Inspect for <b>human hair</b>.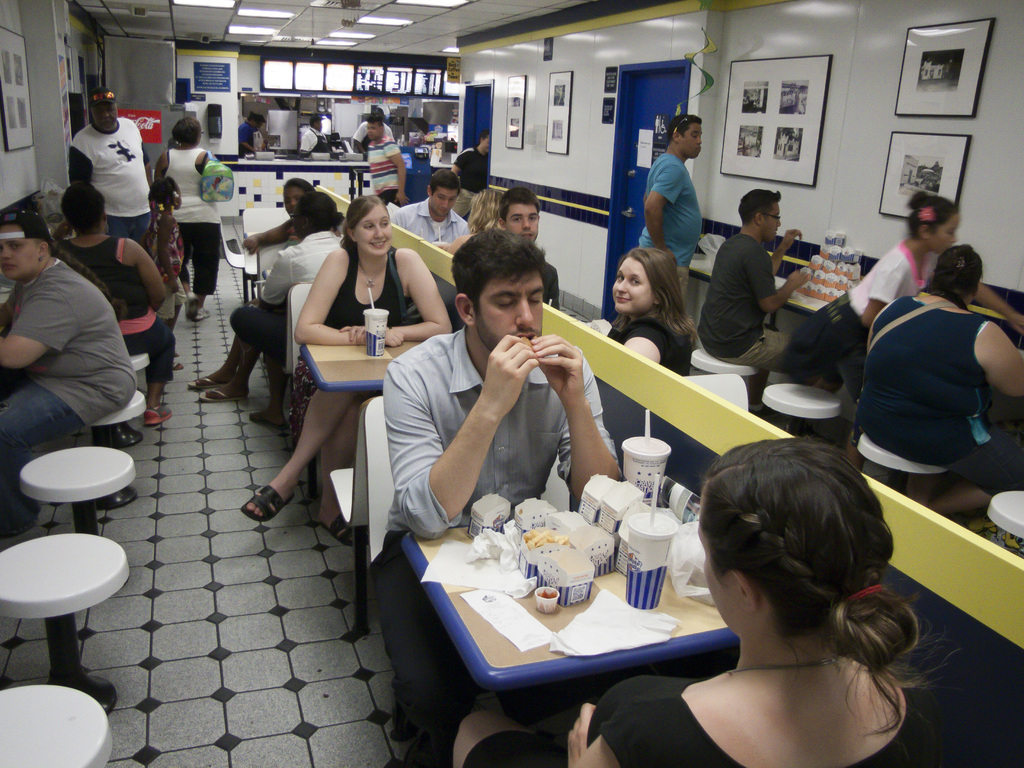
Inspection: crop(733, 188, 783, 223).
